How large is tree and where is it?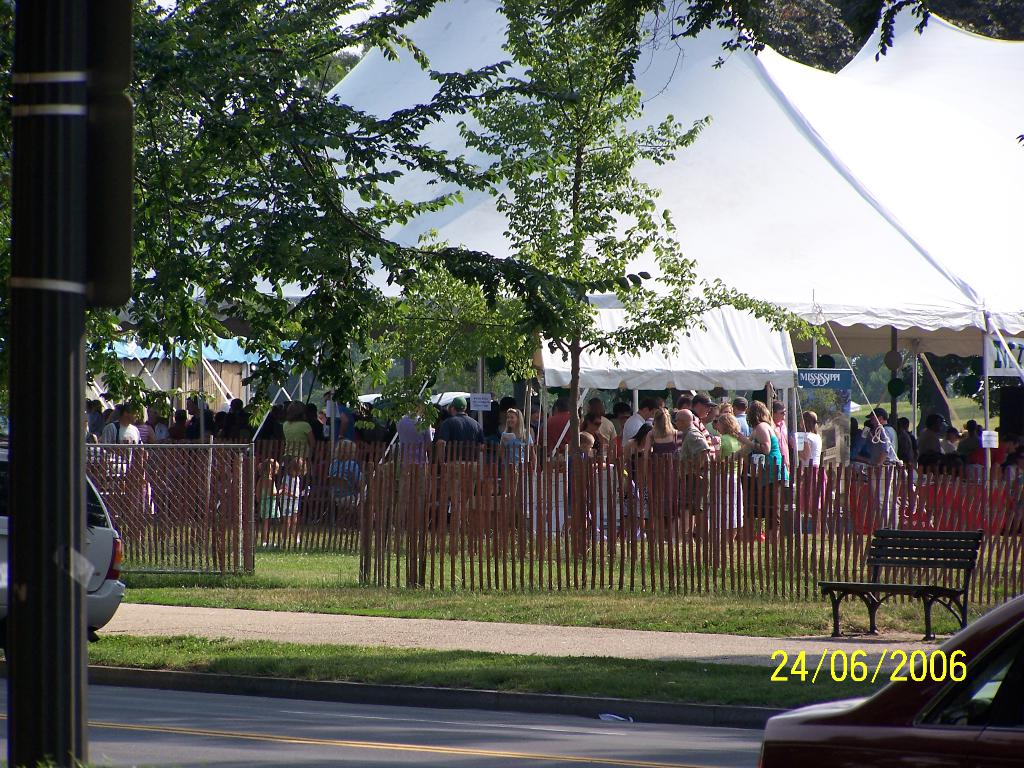
Bounding box: locate(443, 0, 683, 415).
